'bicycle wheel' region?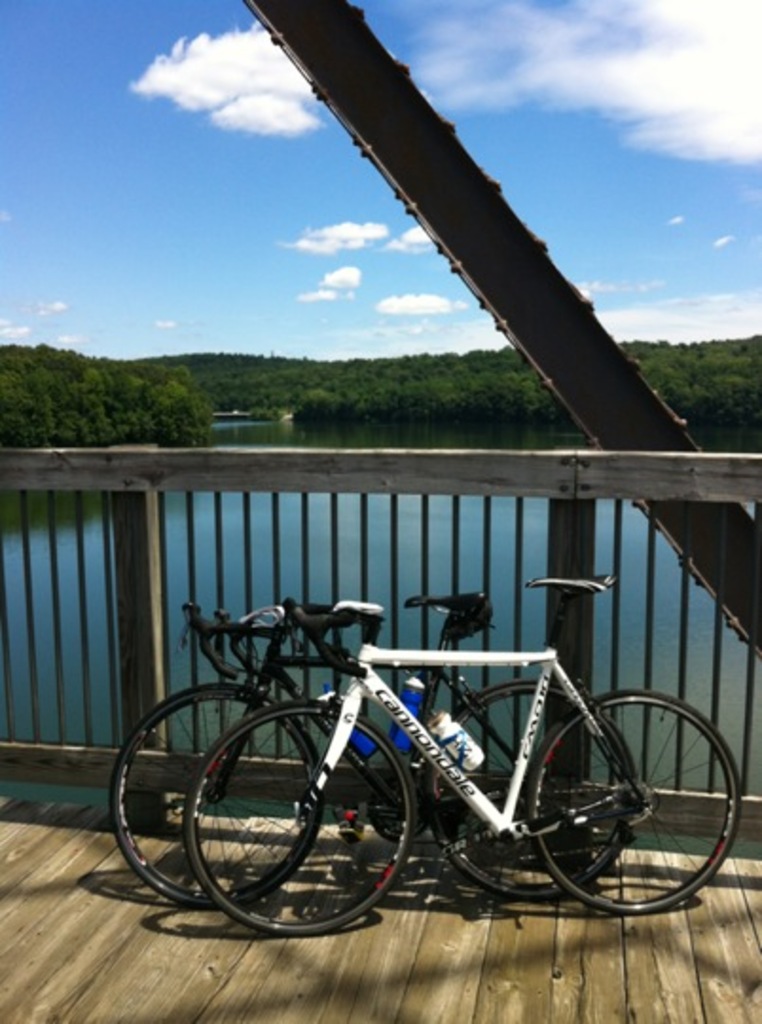
BBox(426, 681, 633, 893)
